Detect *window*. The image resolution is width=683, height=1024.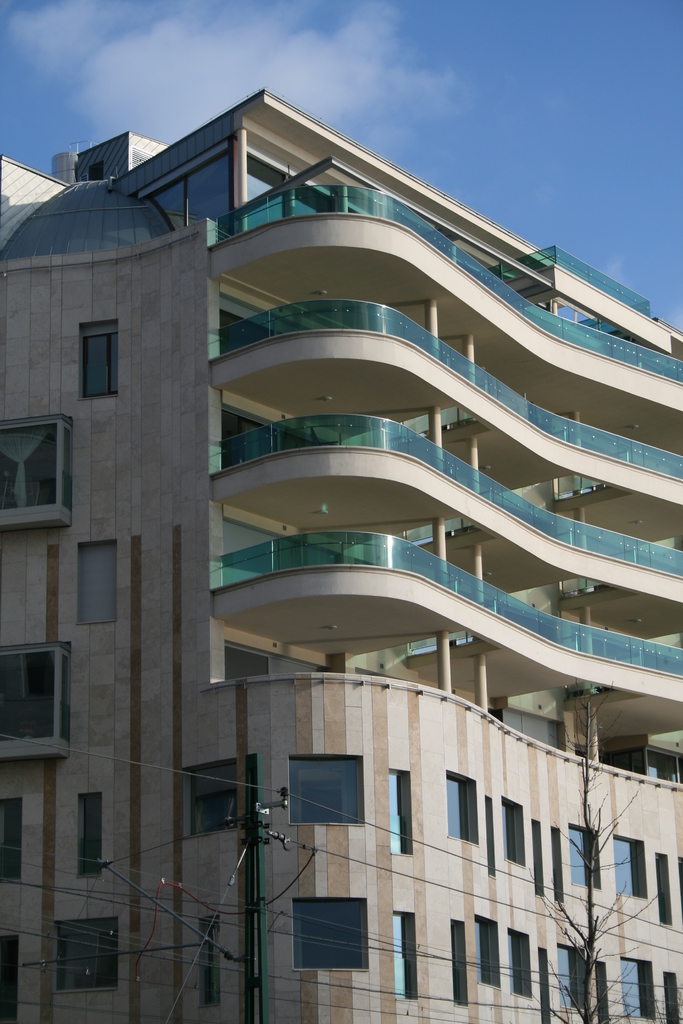
502/797/522/865.
